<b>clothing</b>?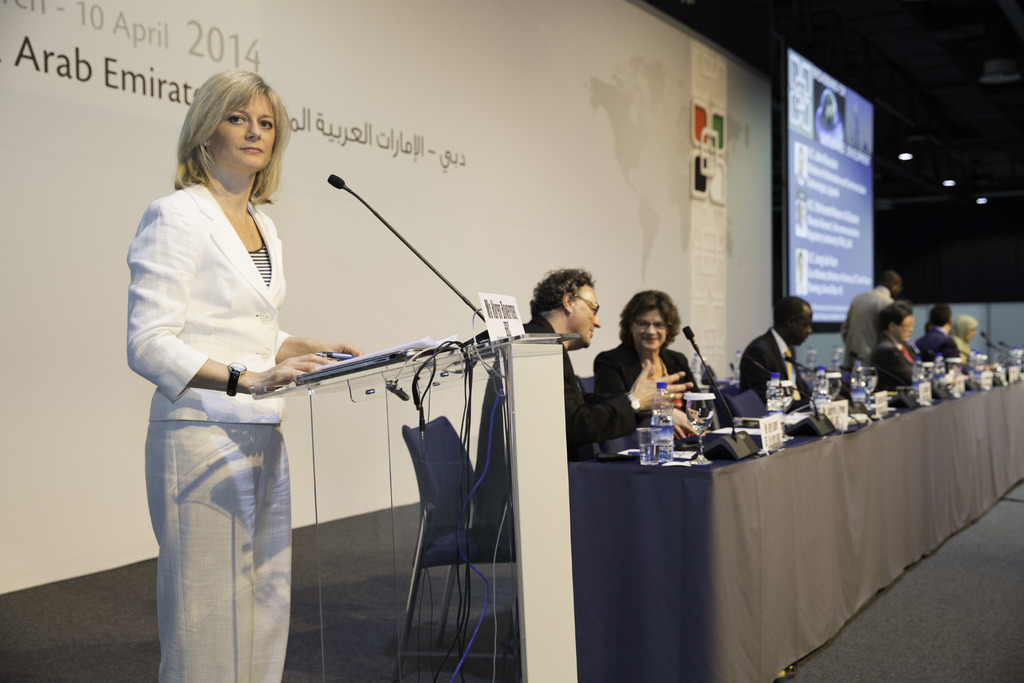
(842,290,896,370)
